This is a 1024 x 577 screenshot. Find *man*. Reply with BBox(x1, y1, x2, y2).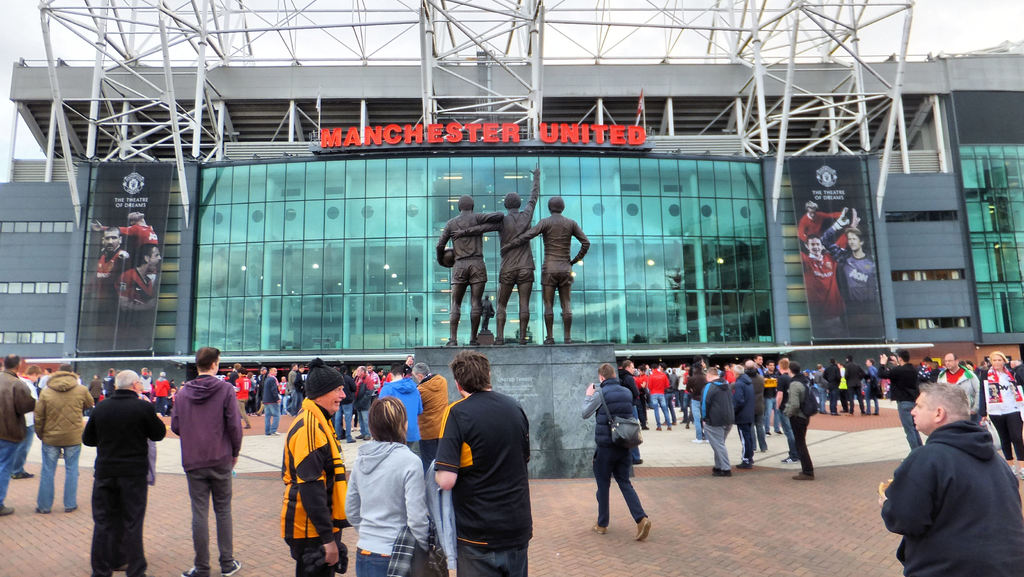
BBox(0, 351, 38, 514).
